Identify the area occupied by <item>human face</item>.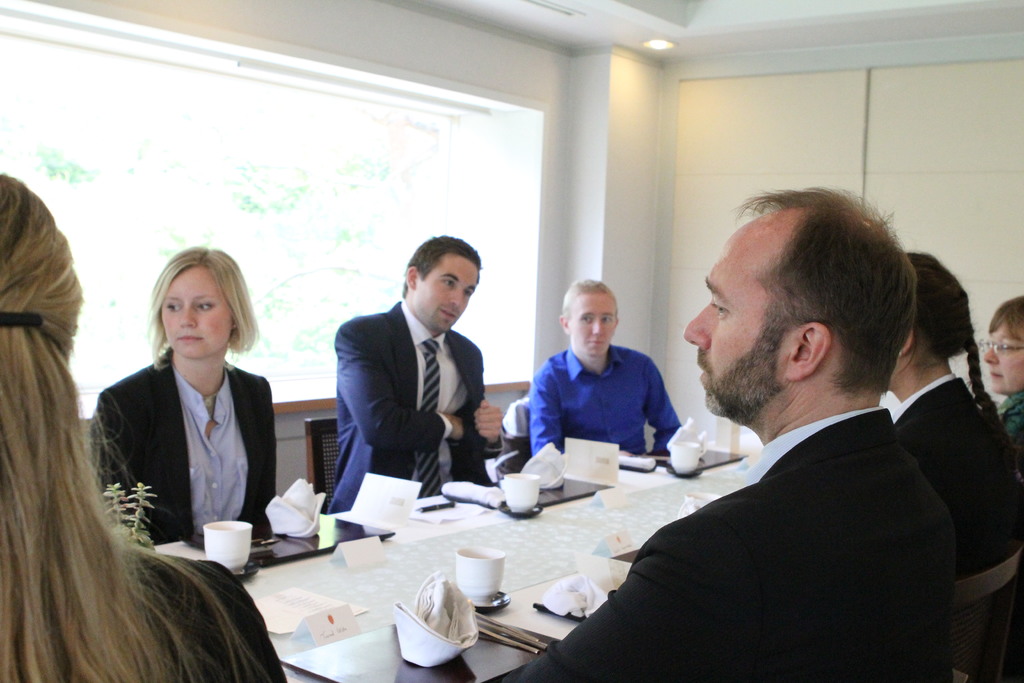
Area: 414:254:477:333.
